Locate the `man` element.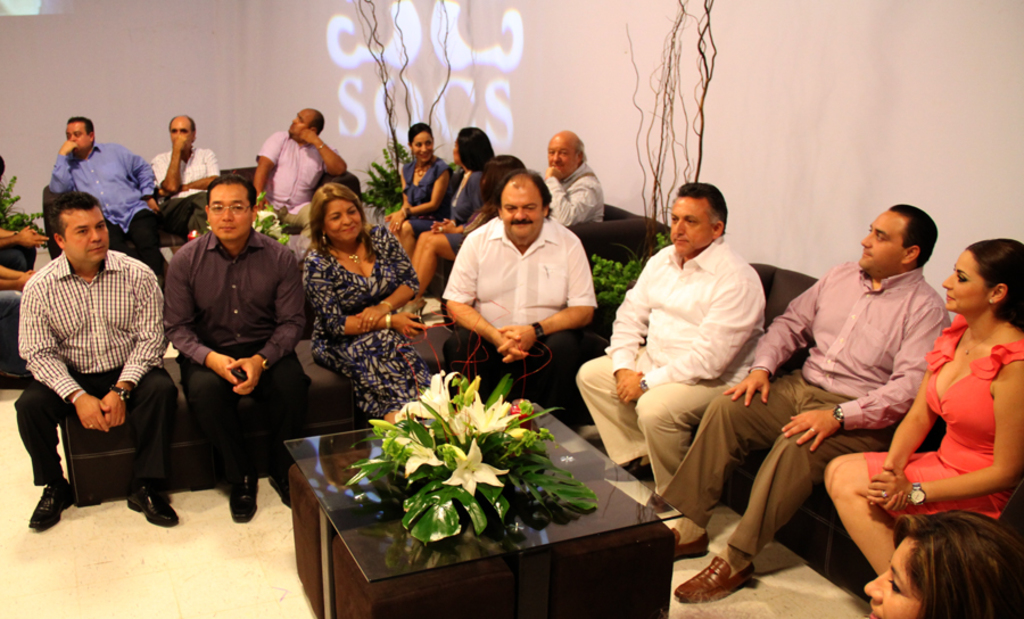
Element bbox: <bbox>164, 170, 306, 525</bbox>.
